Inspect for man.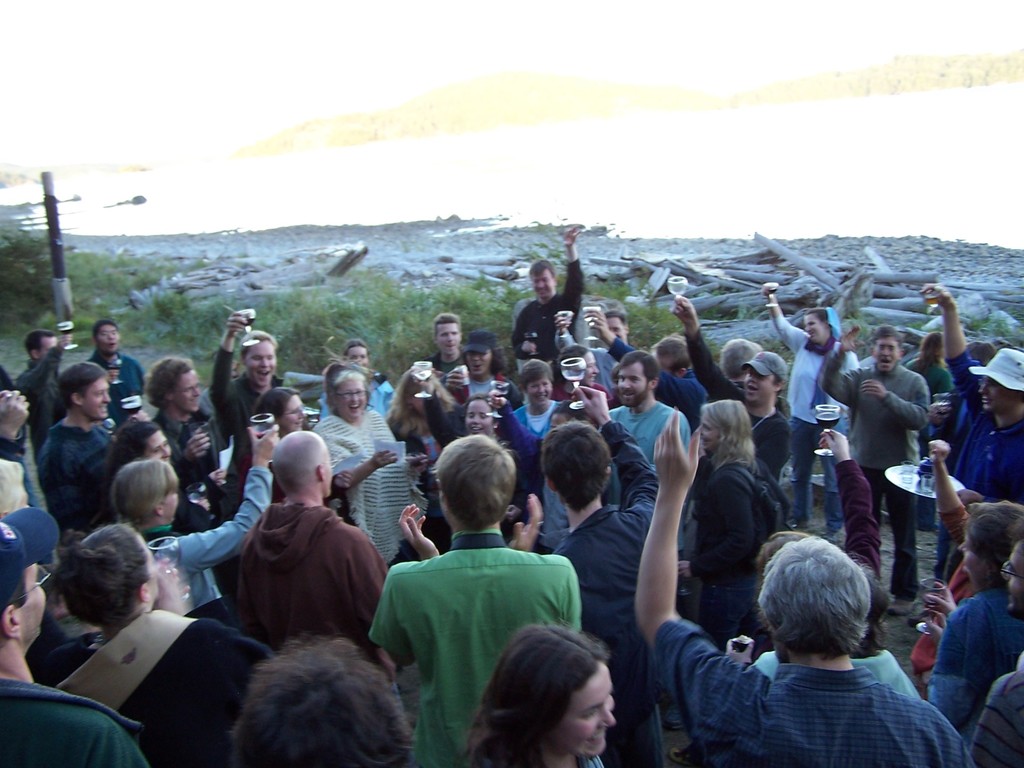
Inspection: detection(83, 314, 150, 426).
